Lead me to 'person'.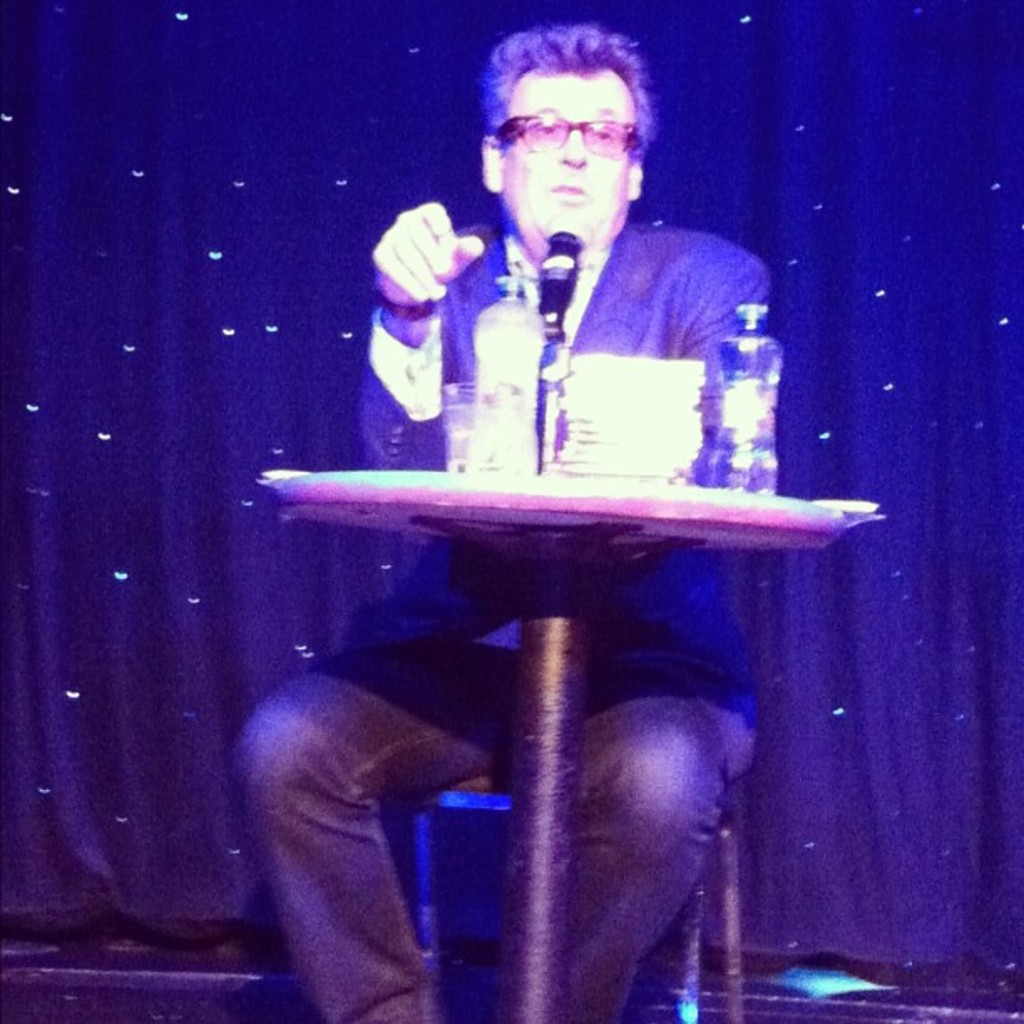
Lead to locate(310, 37, 887, 987).
